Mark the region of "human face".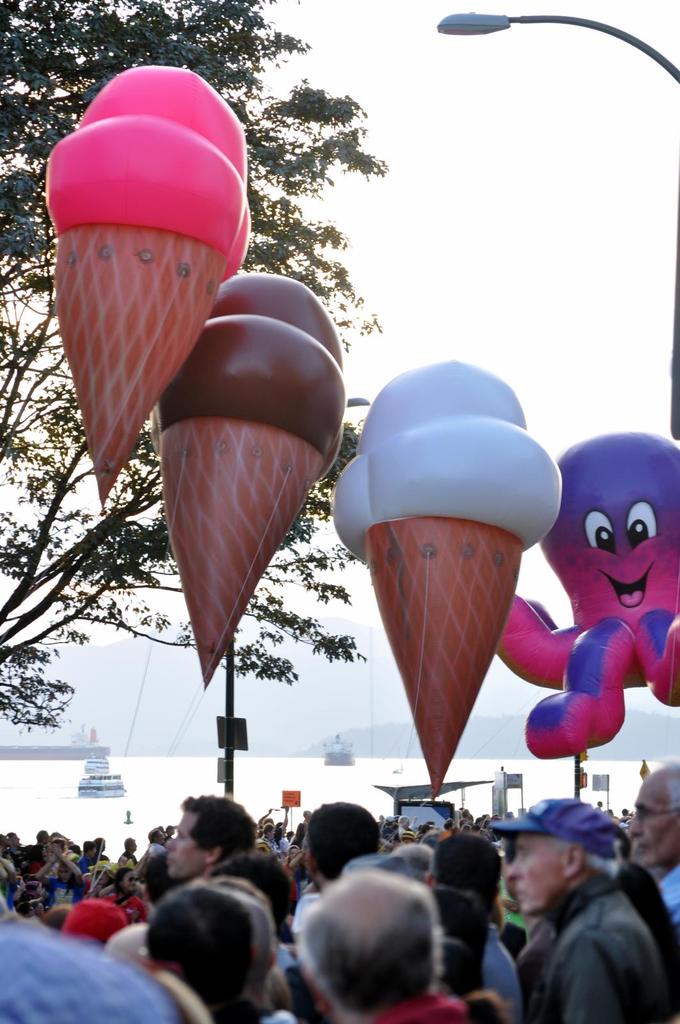
Region: <box>503,835,566,913</box>.
